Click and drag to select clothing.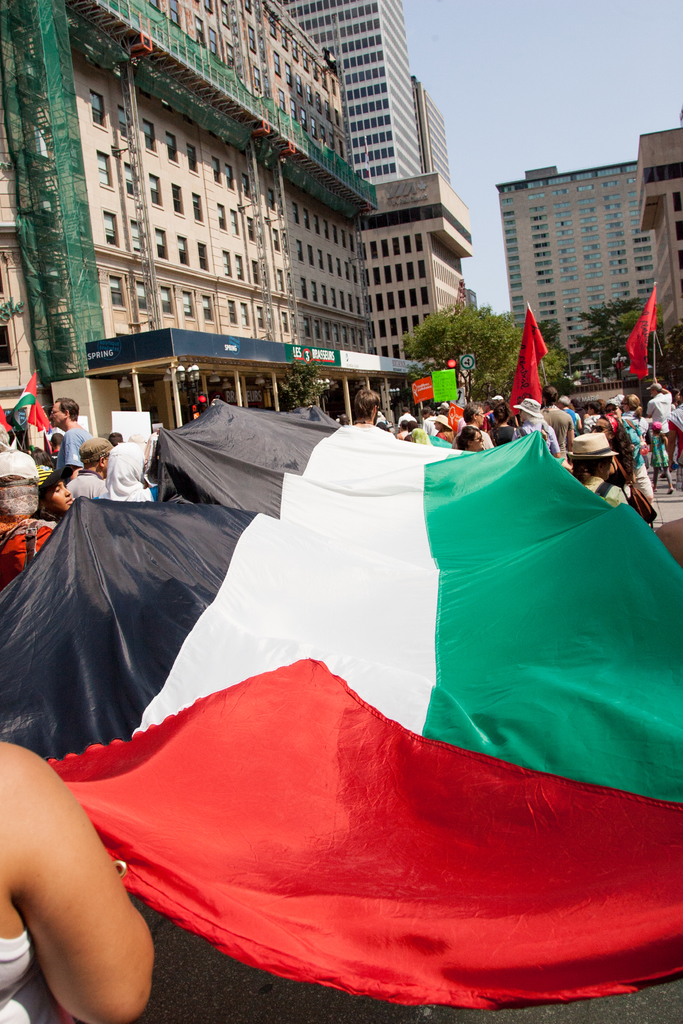
Selection: left=644, top=392, right=668, bottom=442.
